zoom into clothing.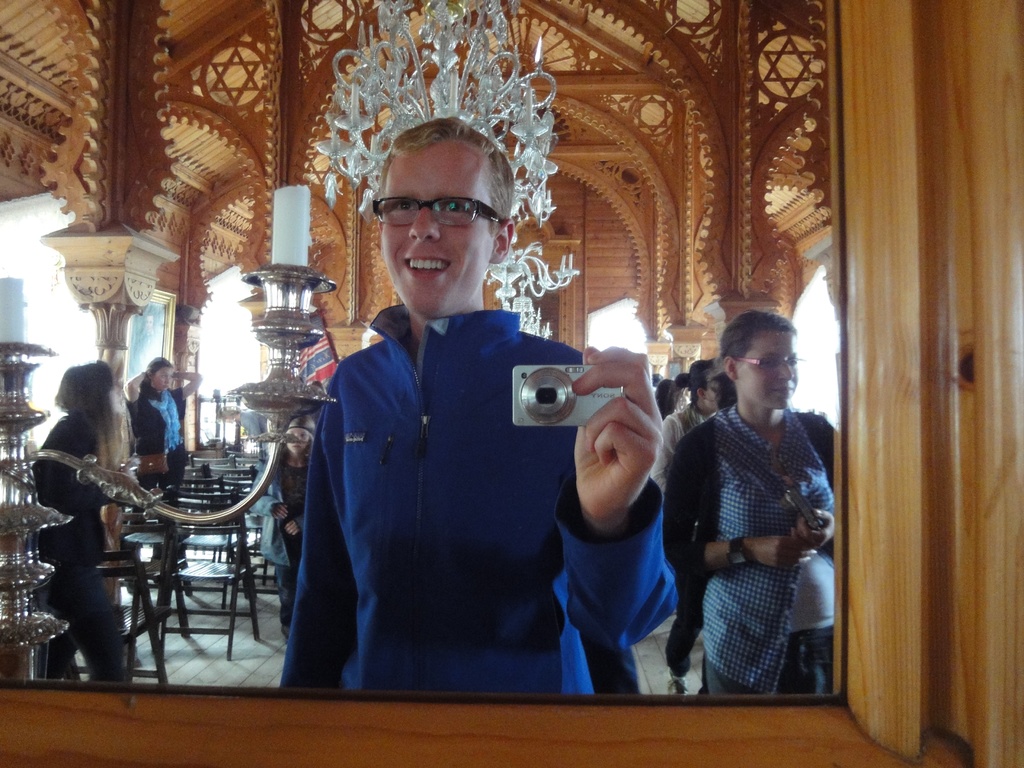
Zoom target: [left=268, top=297, right=710, bottom=695].
